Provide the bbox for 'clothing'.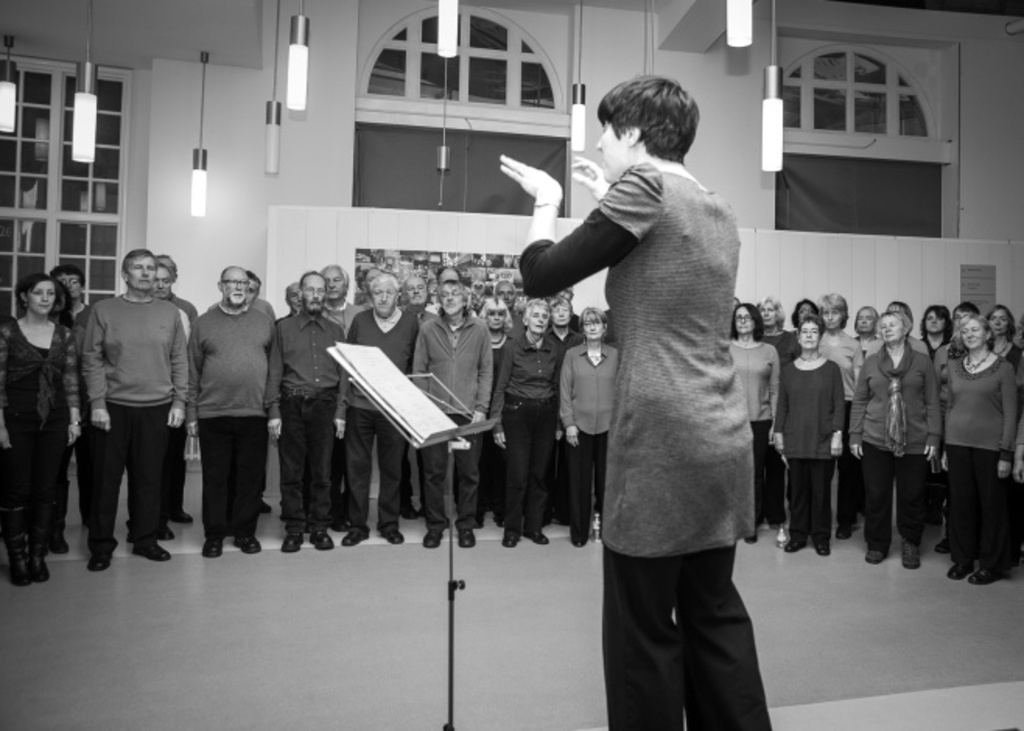
79/291/191/546.
